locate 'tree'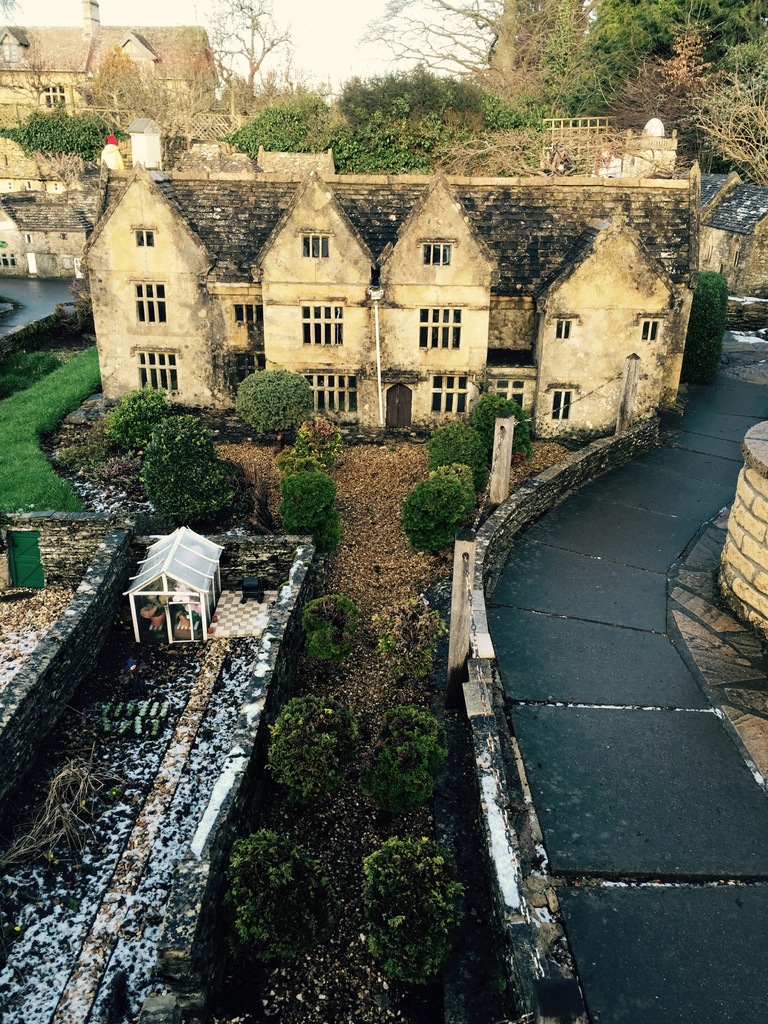
429 424 483 497
